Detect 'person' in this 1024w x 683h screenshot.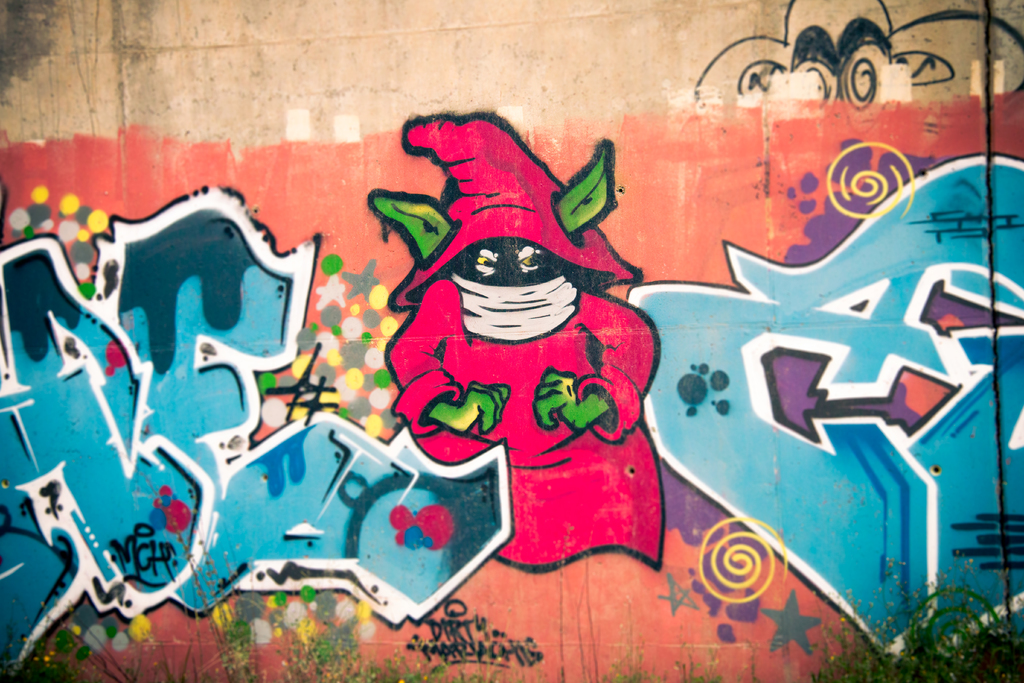
Detection: 362:110:664:572.
